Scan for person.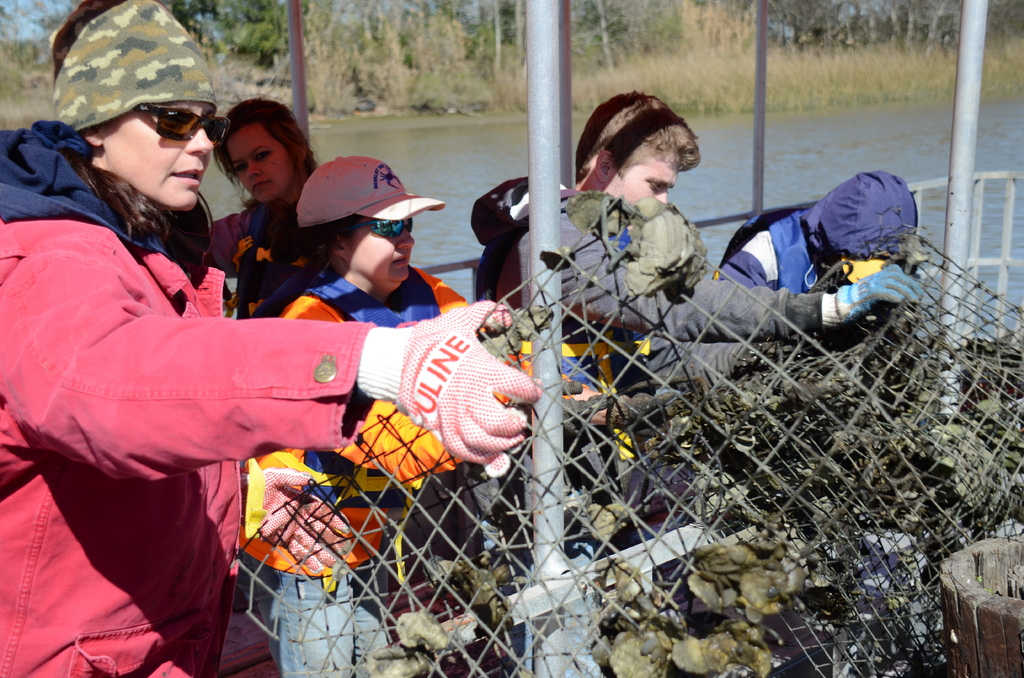
Scan result: (470,88,922,677).
